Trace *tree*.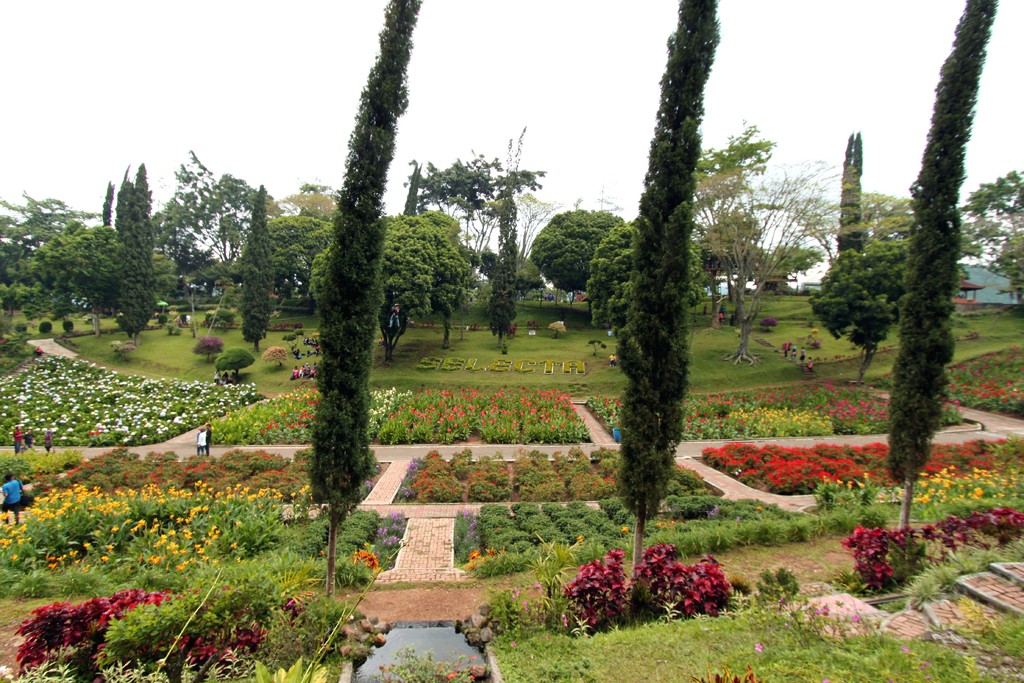
Traced to x1=298, y1=1, x2=418, y2=591.
